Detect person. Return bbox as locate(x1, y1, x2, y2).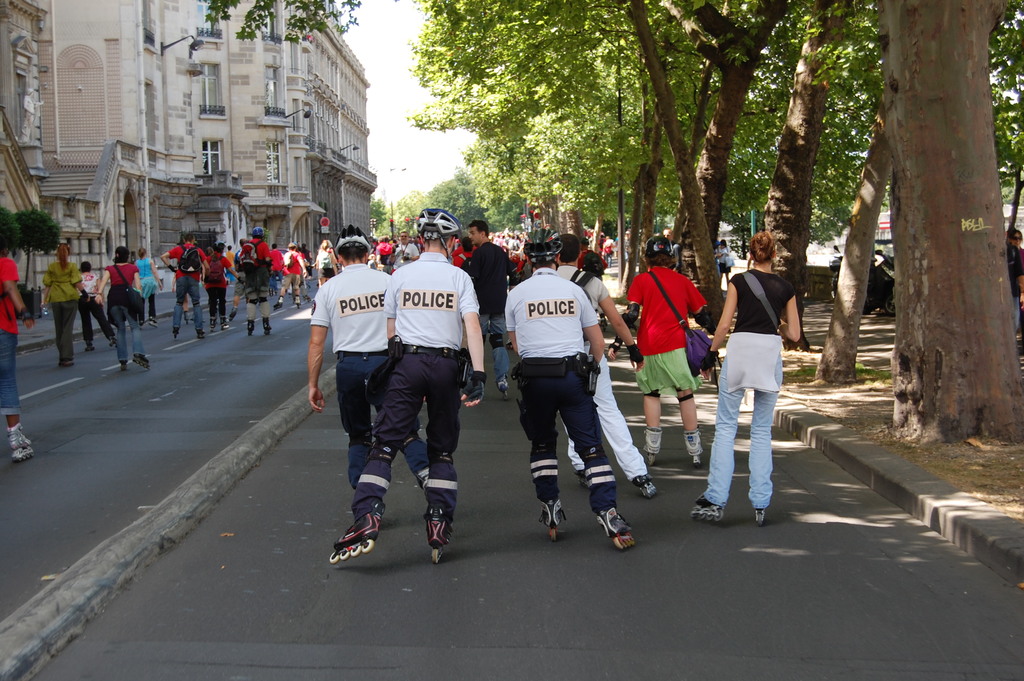
locate(715, 237, 735, 291).
